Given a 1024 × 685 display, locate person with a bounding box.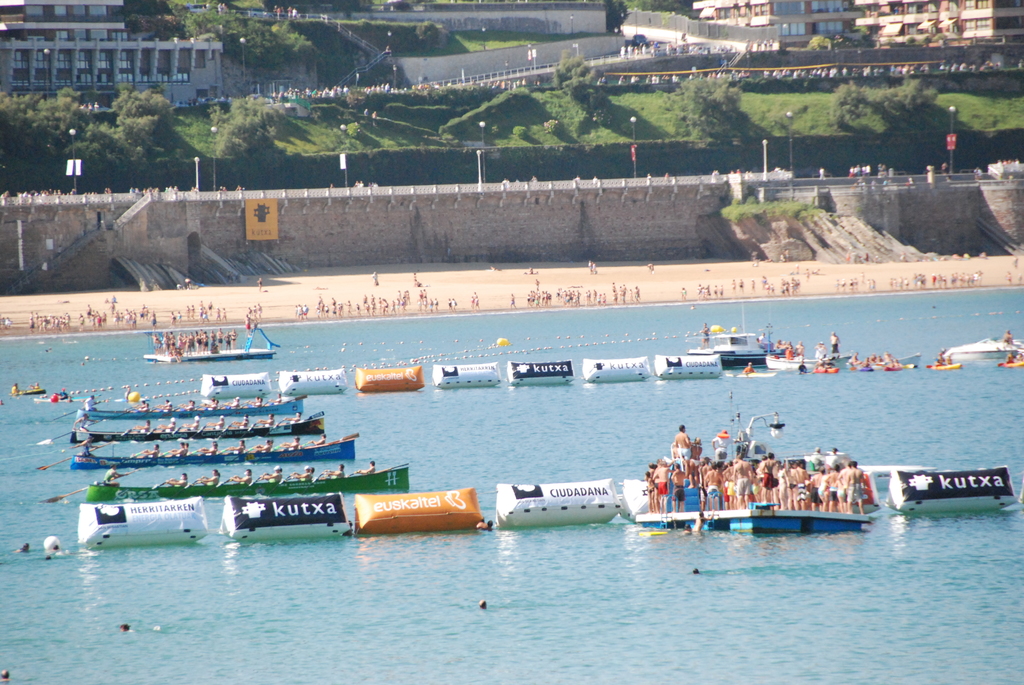
Located: <bbox>281, 434, 306, 456</bbox>.
